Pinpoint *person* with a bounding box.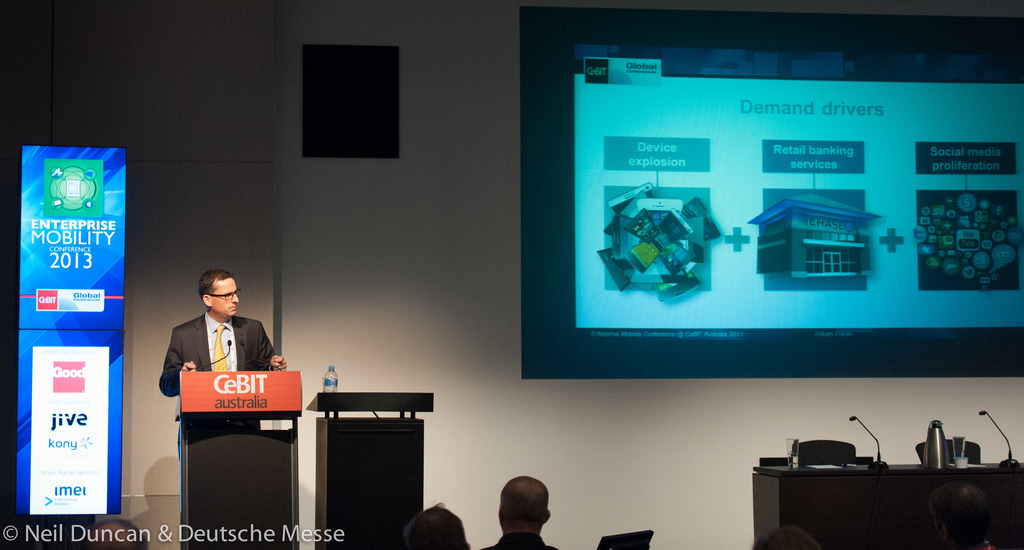
(left=81, top=514, right=151, bottom=549).
